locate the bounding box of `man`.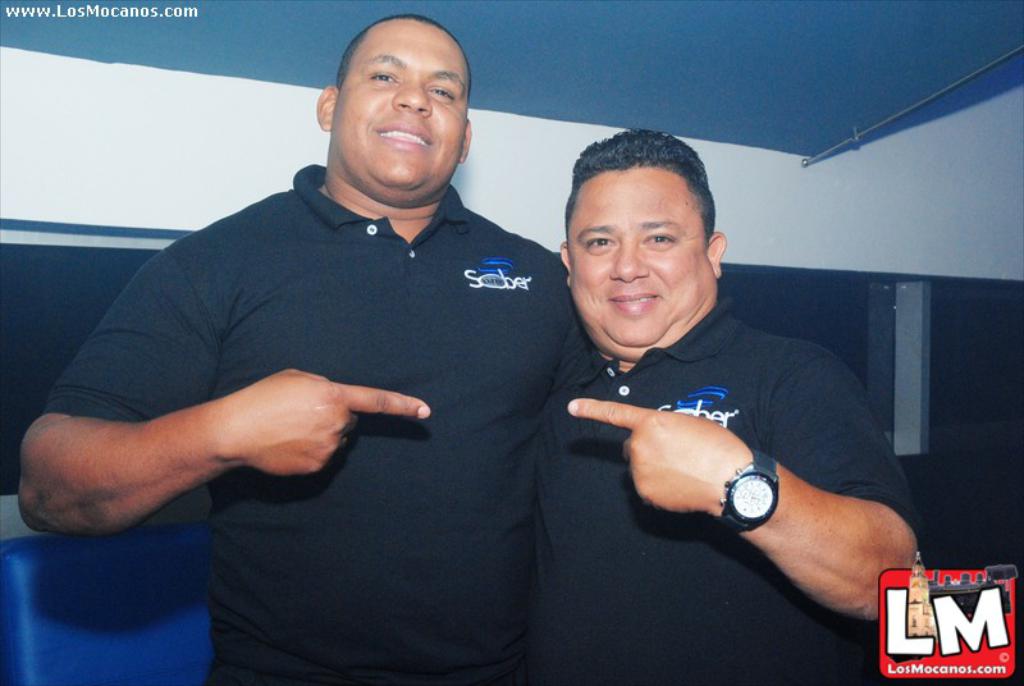
Bounding box: l=19, t=14, r=598, b=685.
